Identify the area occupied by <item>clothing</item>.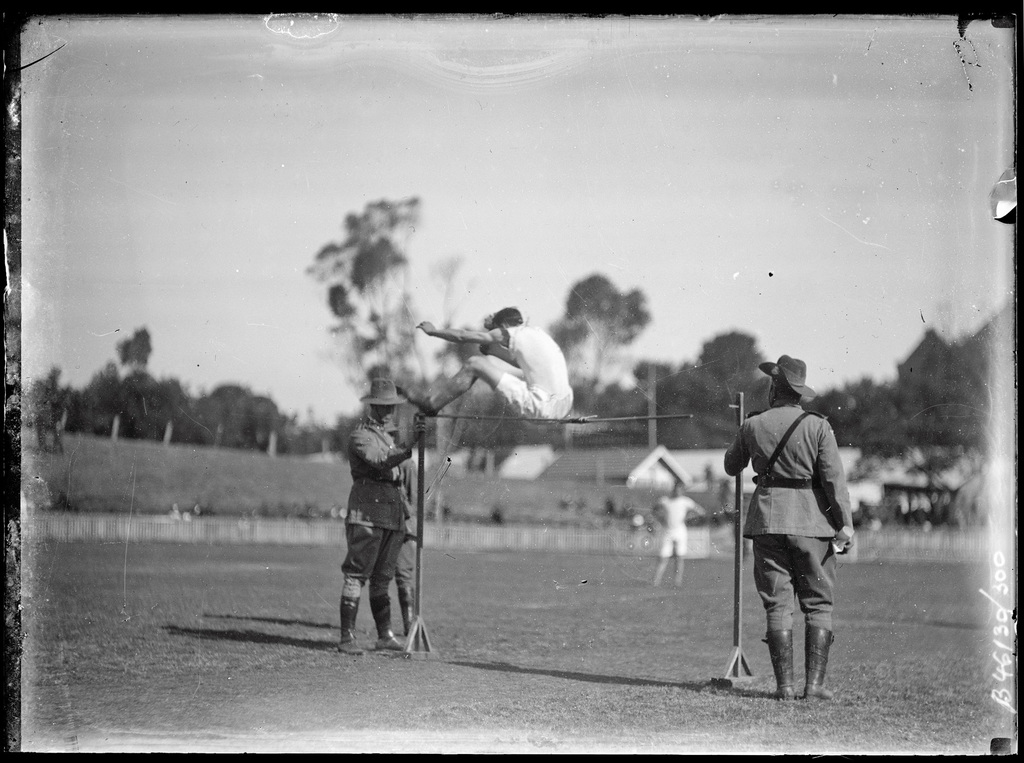
Area: (727, 365, 856, 685).
